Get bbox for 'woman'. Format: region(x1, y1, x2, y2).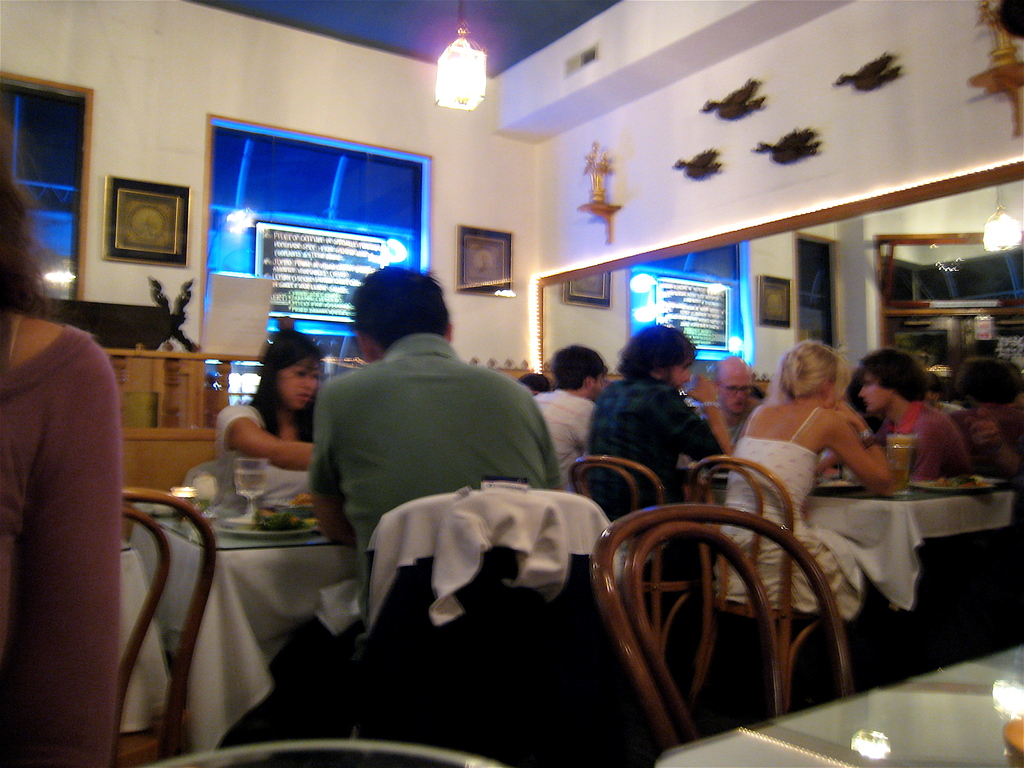
region(200, 337, 325, 536).
